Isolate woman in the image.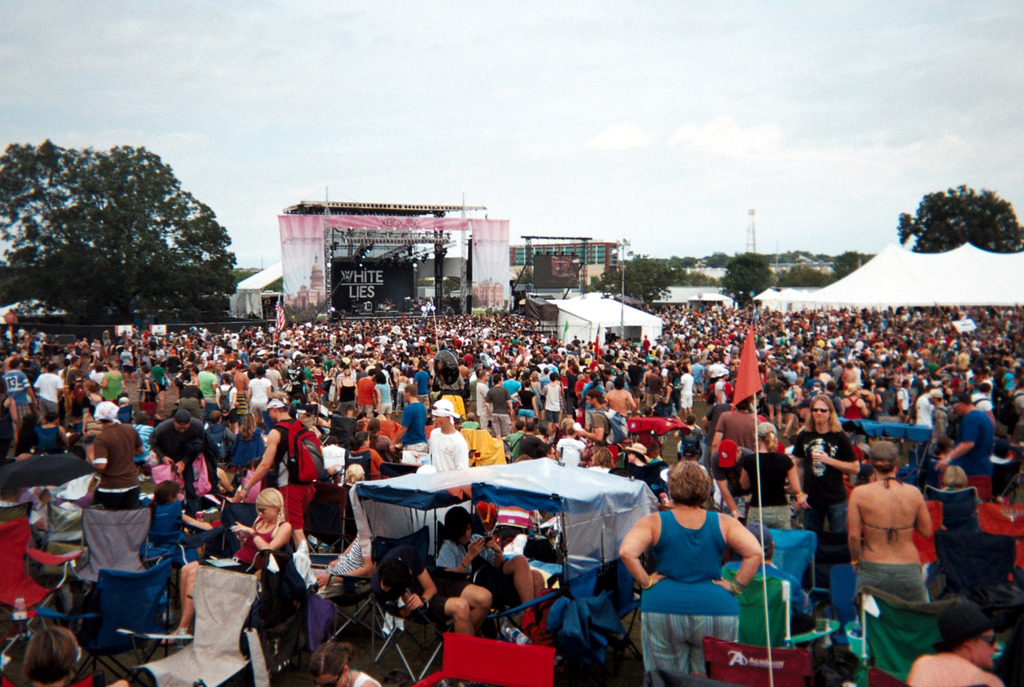
Isolated region: x1=335, y1=369, x2=362, y2=416.
